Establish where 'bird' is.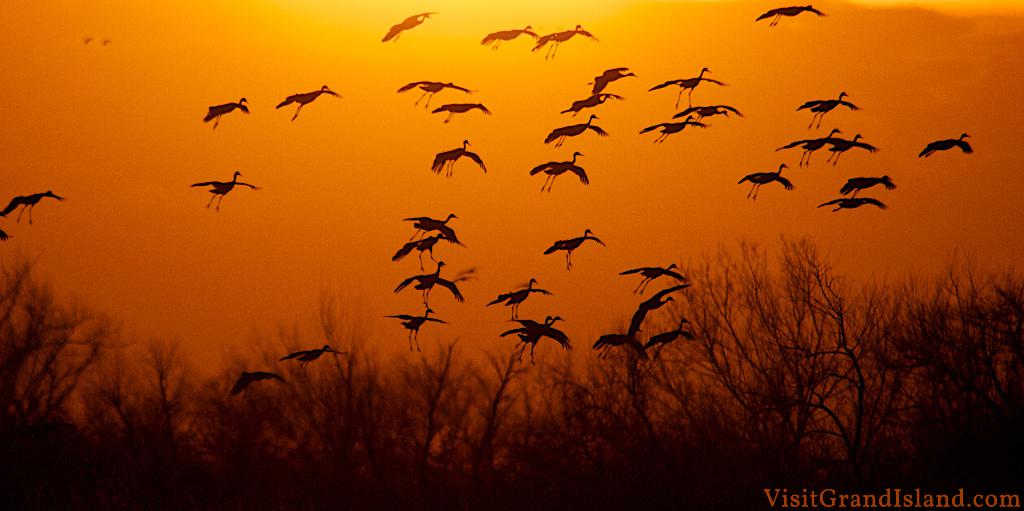
Established at <box>588,63,635,93</box>.
